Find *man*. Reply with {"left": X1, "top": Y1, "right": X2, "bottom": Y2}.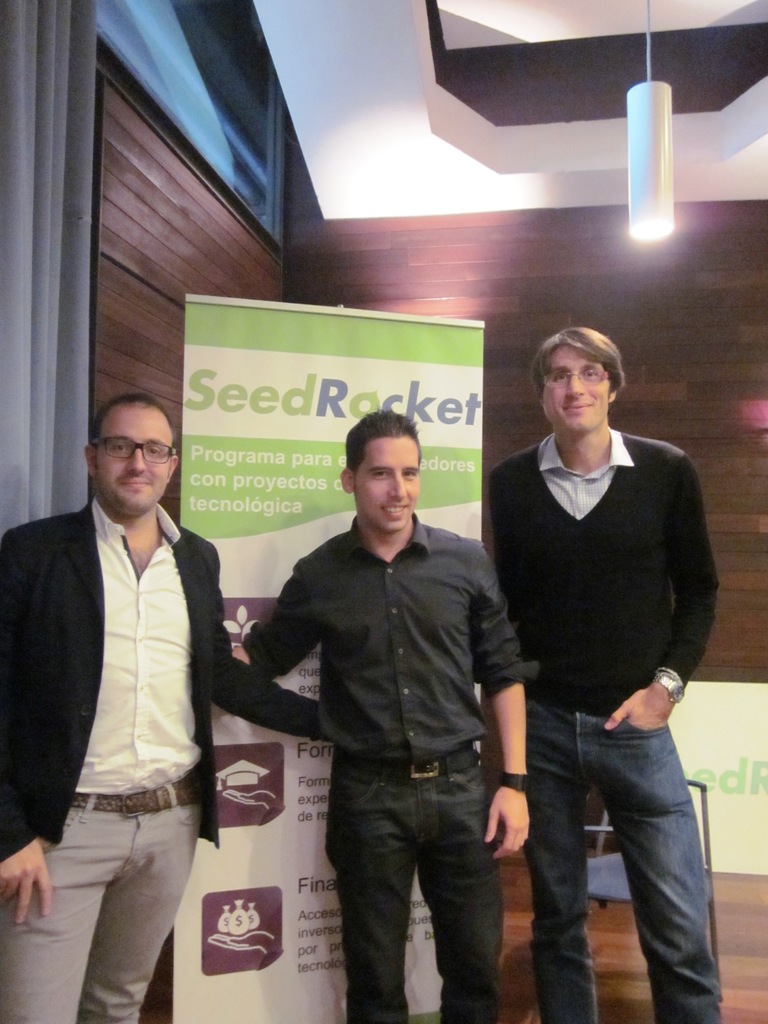
{"left": 488, "top": 319, "right": 716, "bottom": 1023}.
